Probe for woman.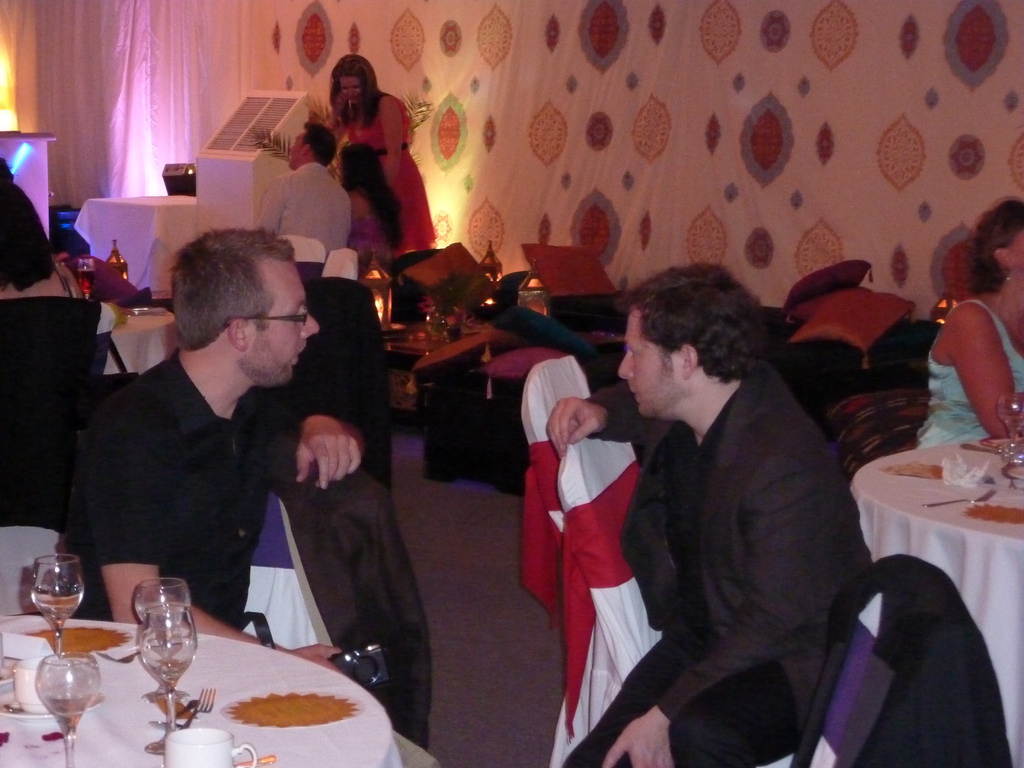
Probe result: 339:145:406:262.
